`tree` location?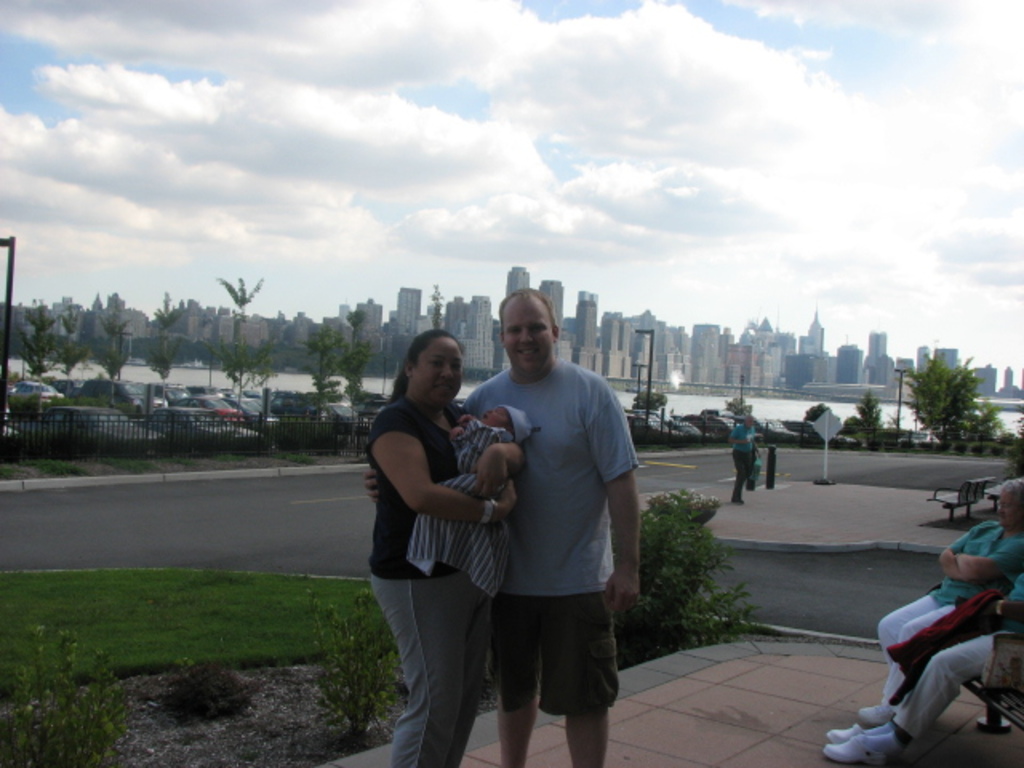
box(853, 392, 894, 446)
